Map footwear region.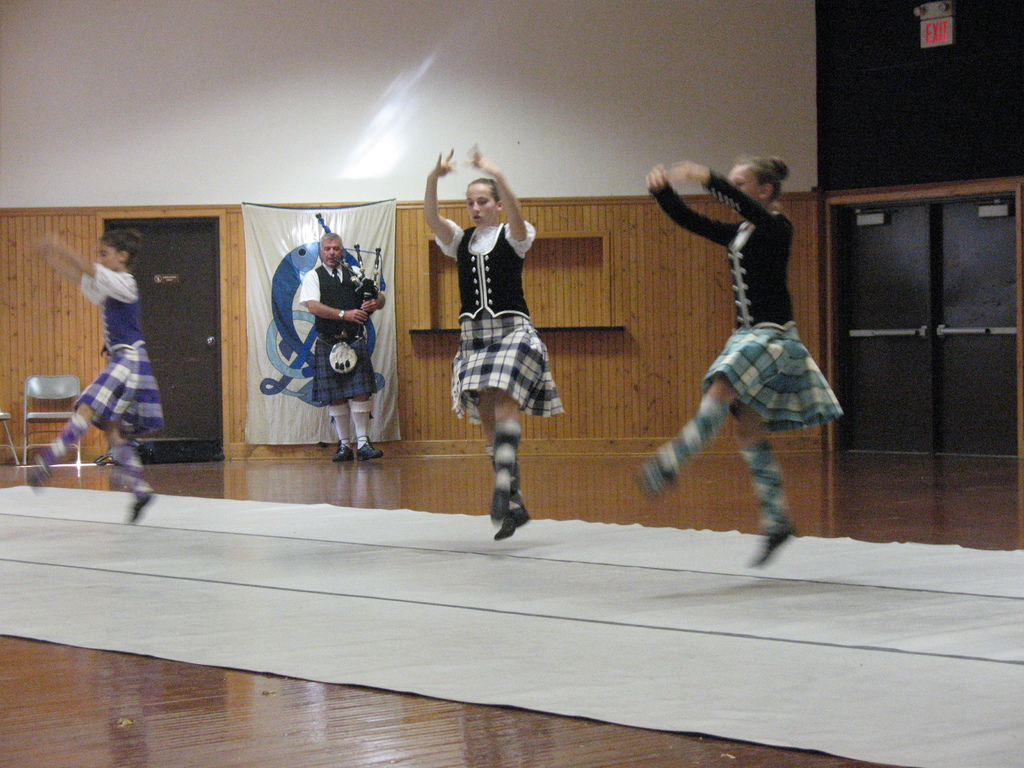
Mapped to box(331, 436, 355, 461).
